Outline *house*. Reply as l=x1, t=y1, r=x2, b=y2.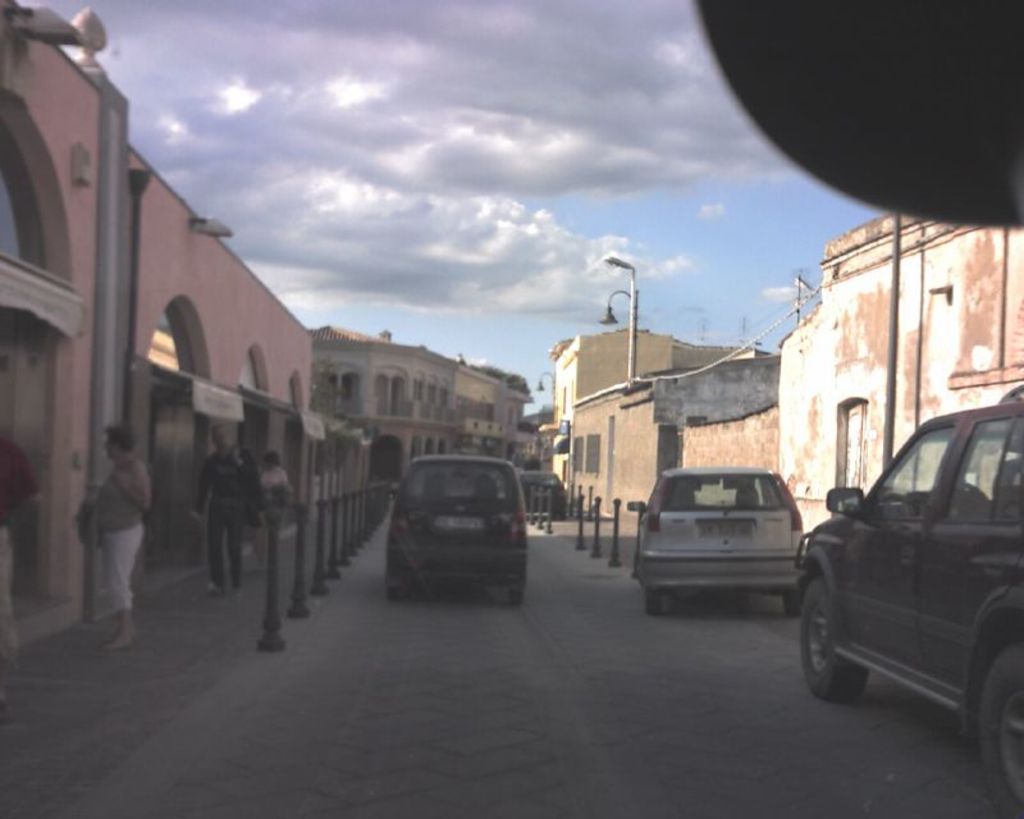
l=526, t=317, r=772, b=508.
